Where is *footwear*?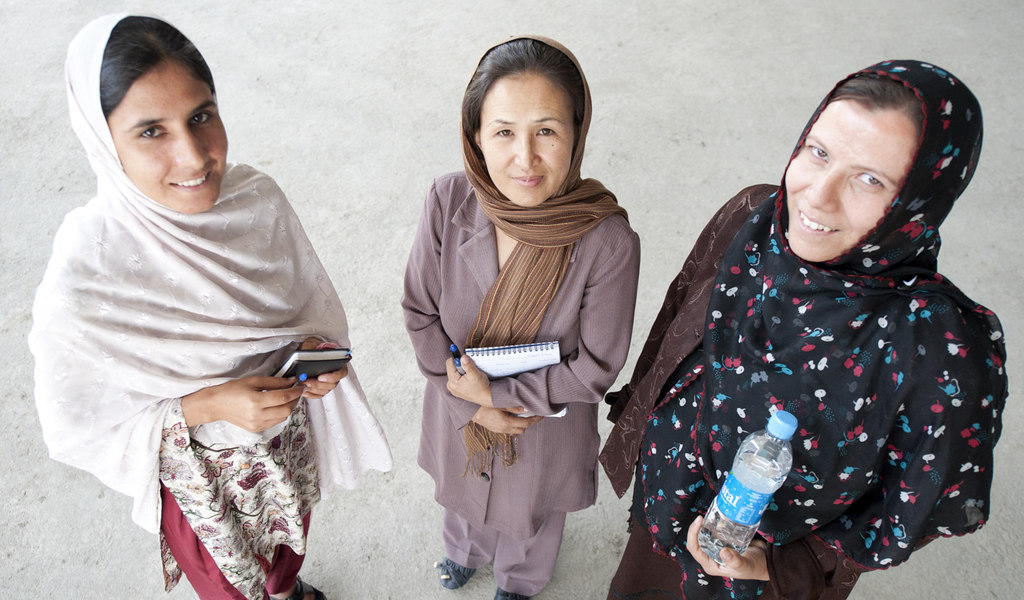
(439,556,476,588).
